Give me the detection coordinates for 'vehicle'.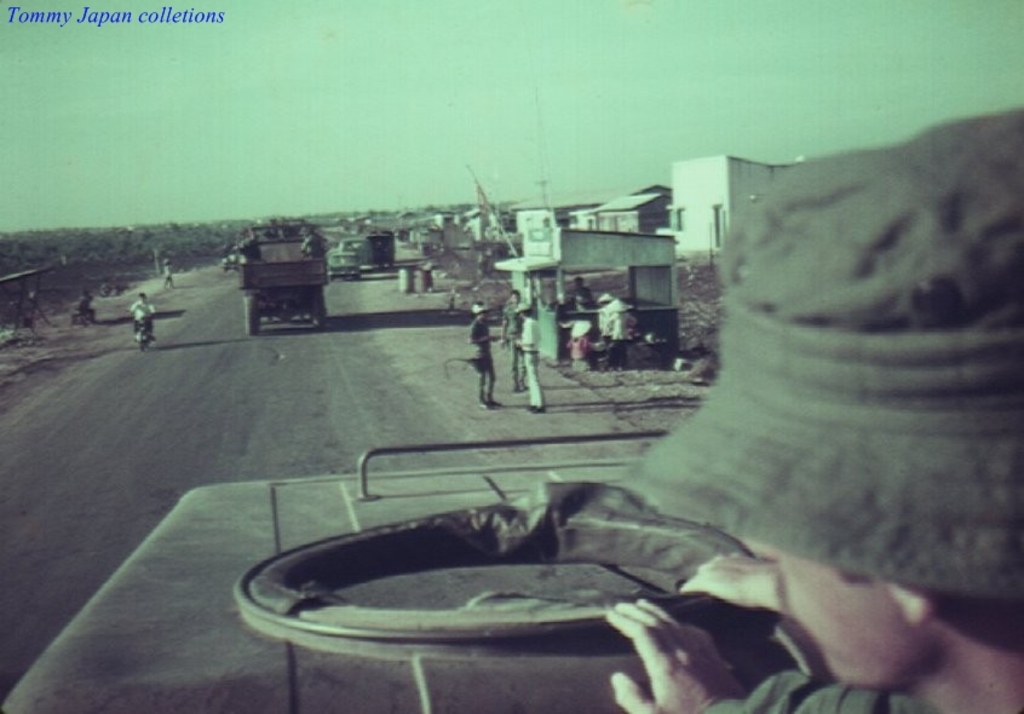
334:237:379:271.
